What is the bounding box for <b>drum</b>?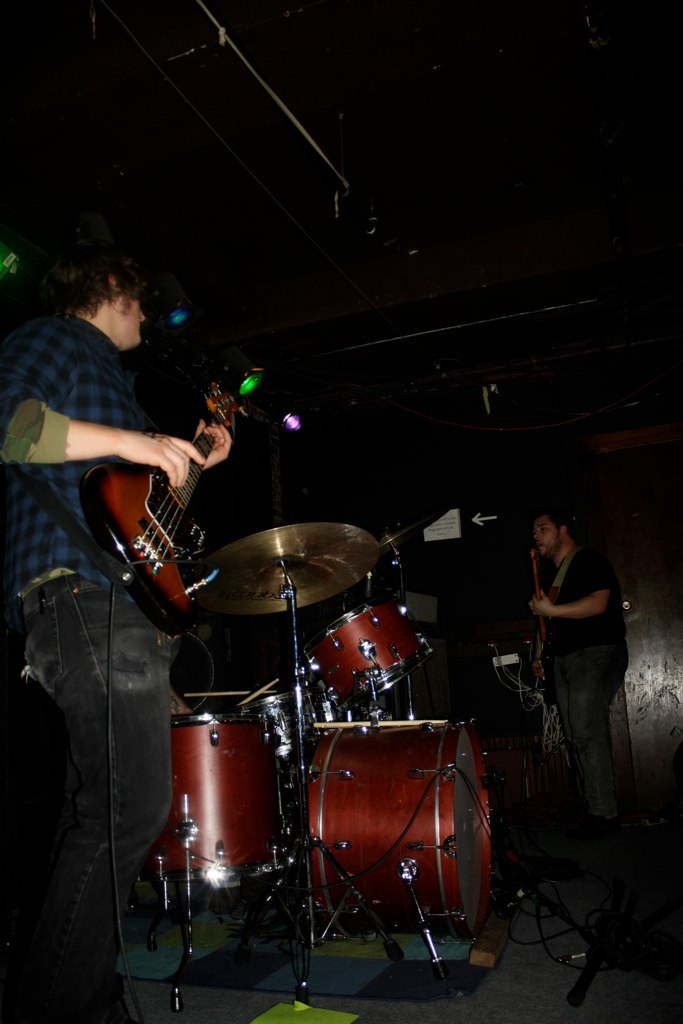
<region>300, 596, 437, 710</region>.
